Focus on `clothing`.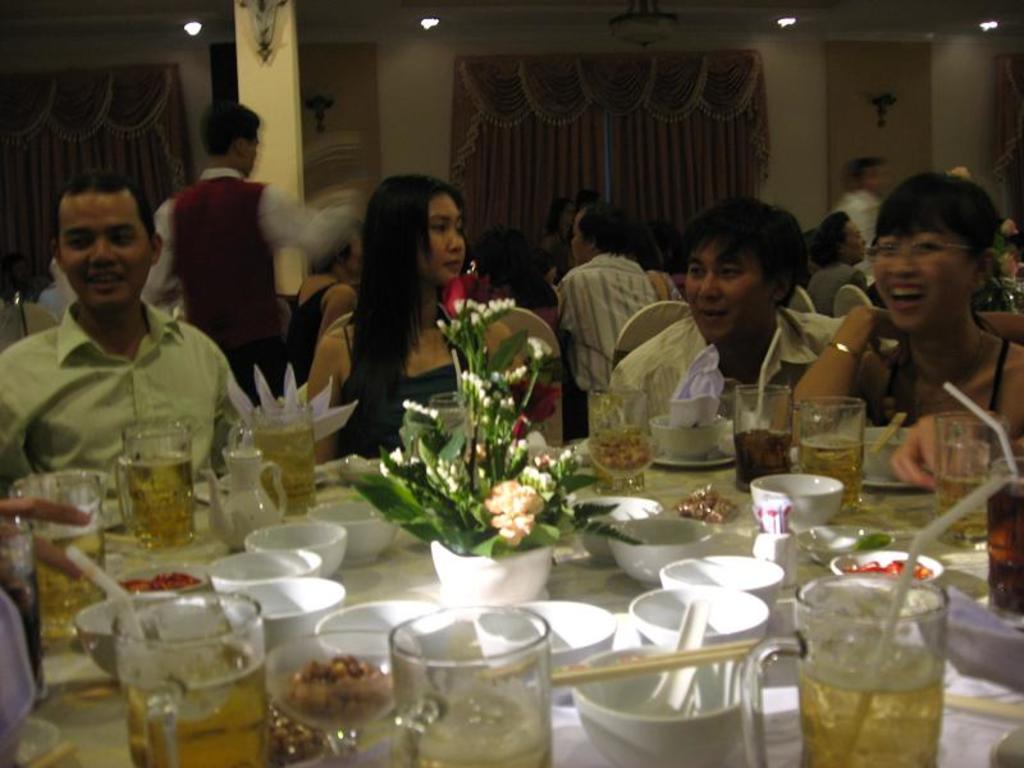
Focused at [left=806, top=265, right=872, bottom=317].
